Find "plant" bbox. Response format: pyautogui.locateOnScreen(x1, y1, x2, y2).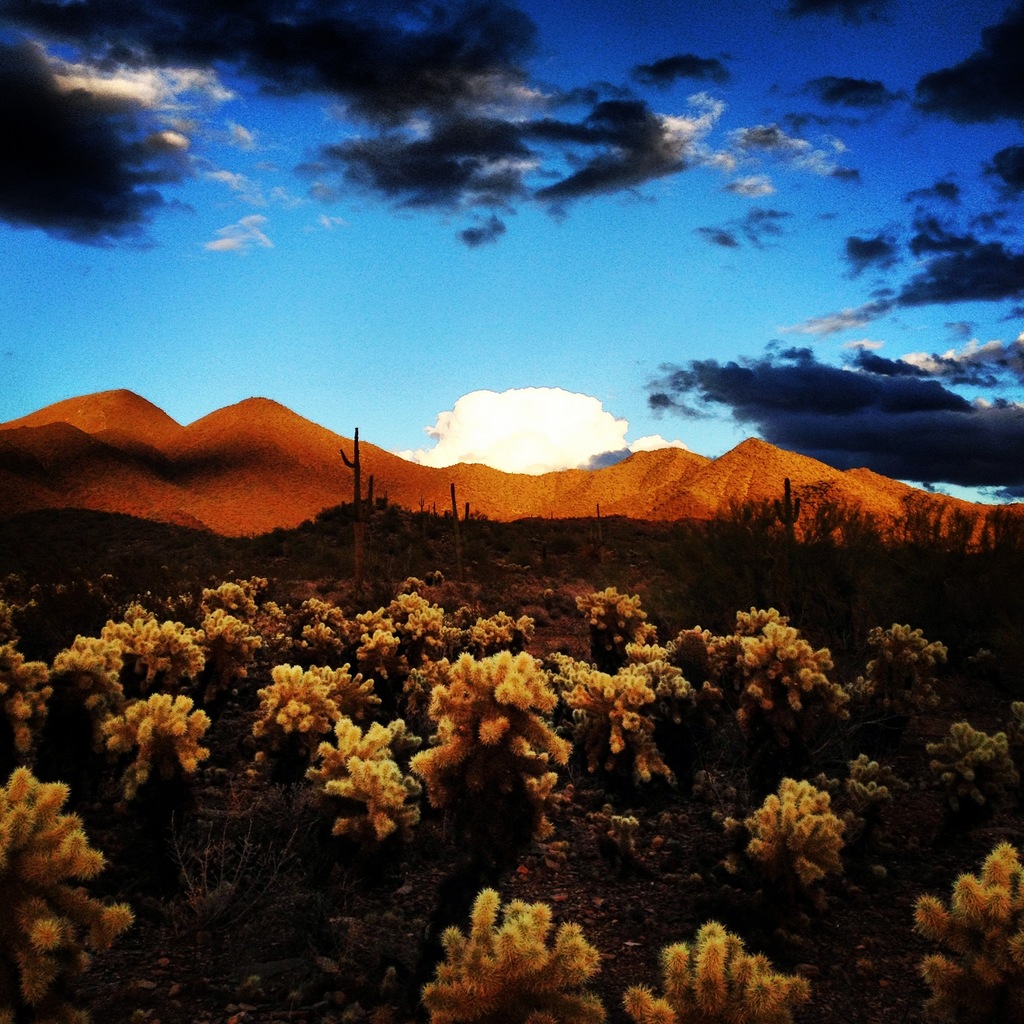
pyautogui.locateOnScreen(319, 749, 466, 840).
